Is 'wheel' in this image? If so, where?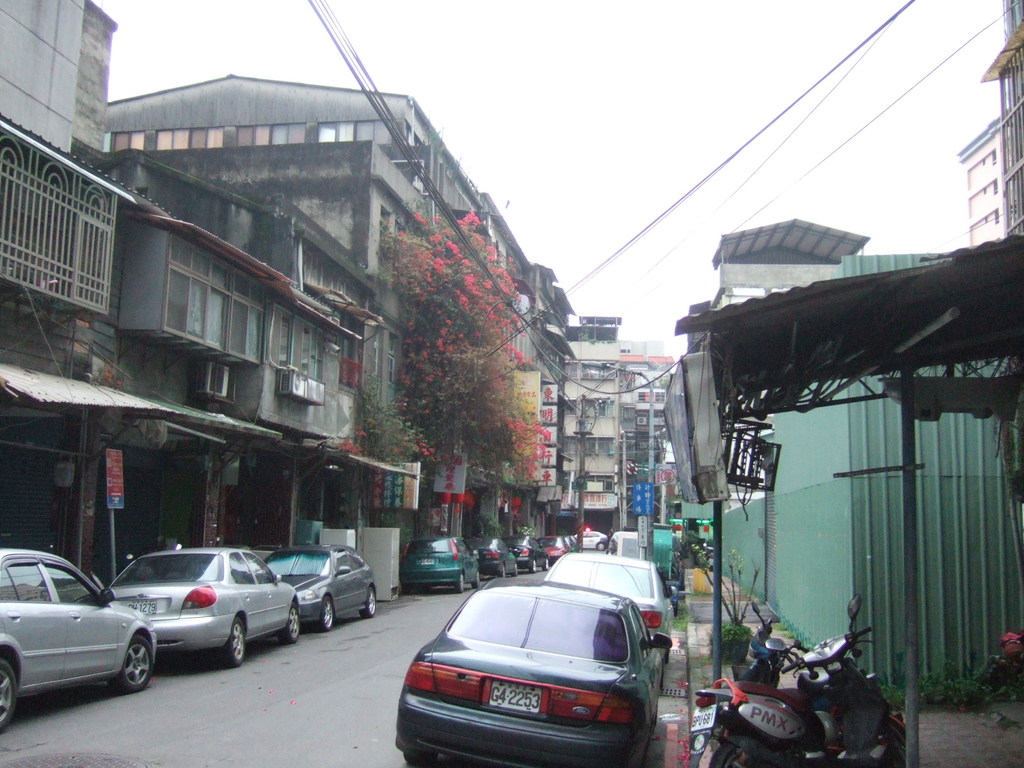
Yes, at 367:581:380:621.
